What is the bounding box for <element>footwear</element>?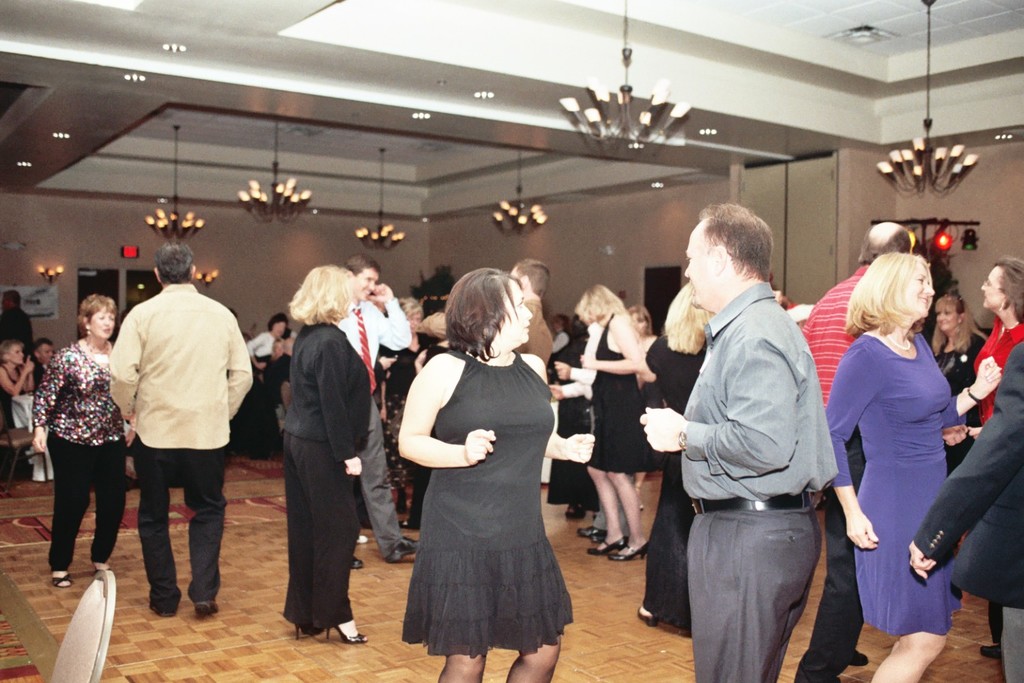
x1=91 y1=566 x2=115 y2=576.
